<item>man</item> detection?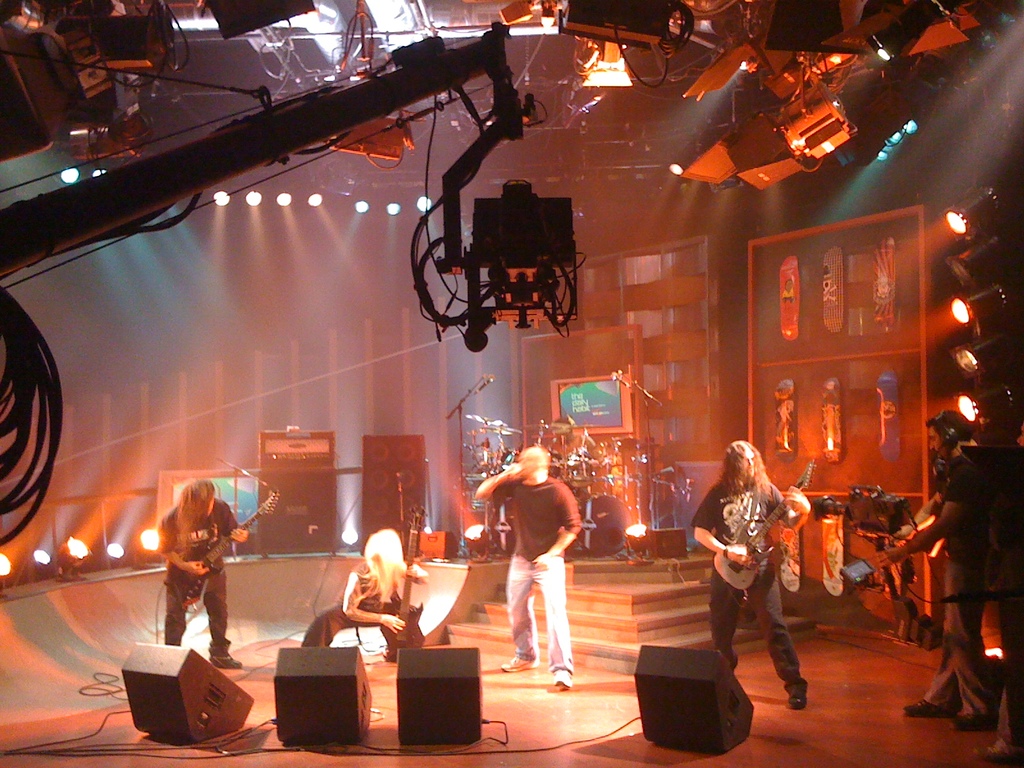
region(487, 447, 586, 684)
